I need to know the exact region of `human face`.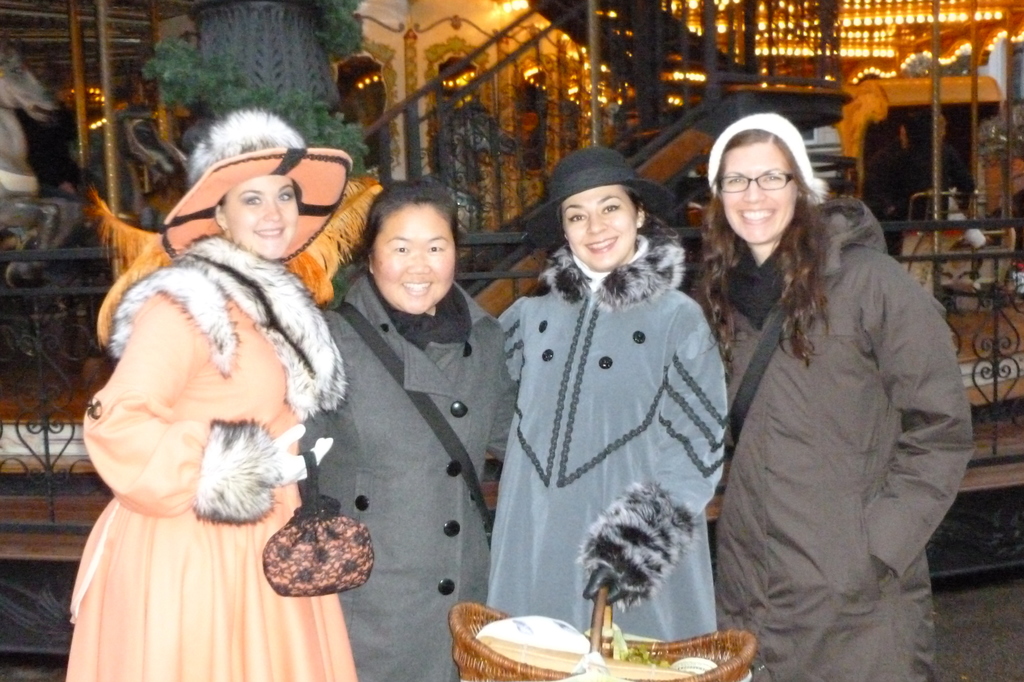
Region: BBox(560, 187, 635, 267).
